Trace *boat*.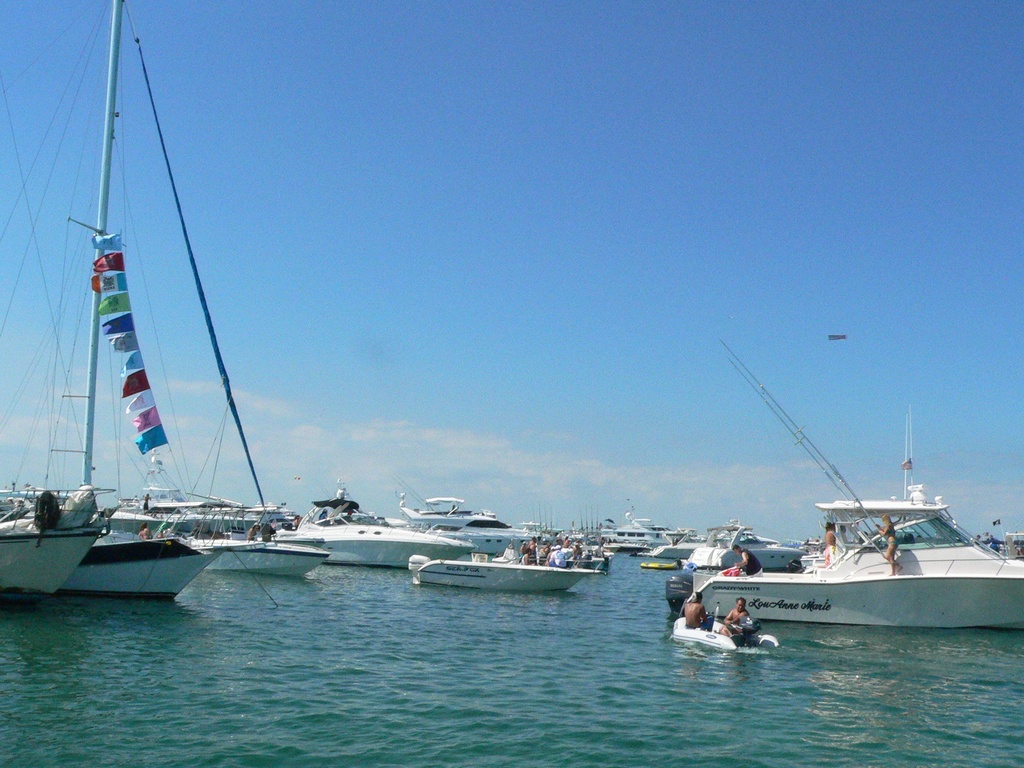
Traced to select_region(681, 337, 1023, 630).
